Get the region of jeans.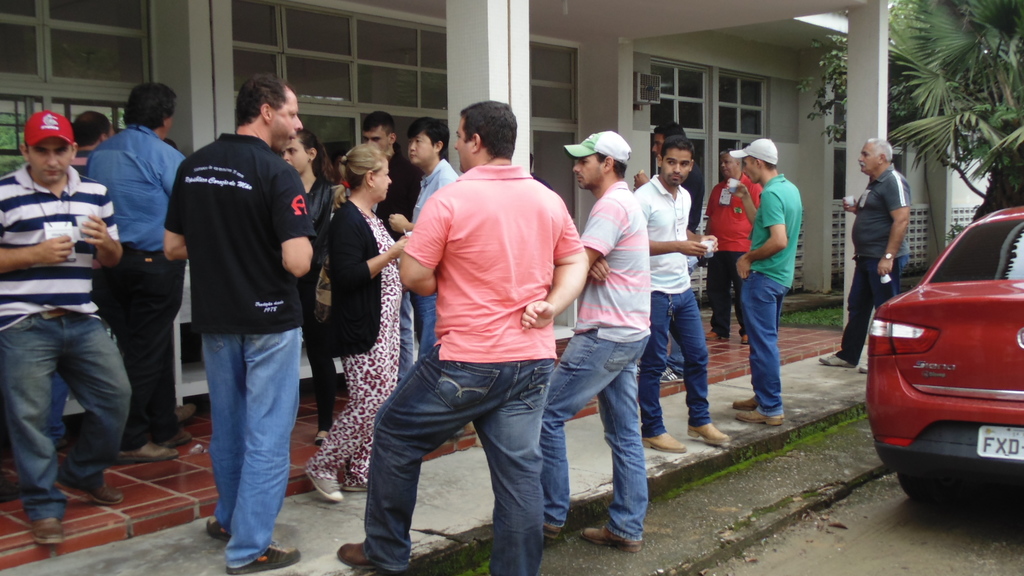
(left=536, top=334, right=646, bottom=538).
